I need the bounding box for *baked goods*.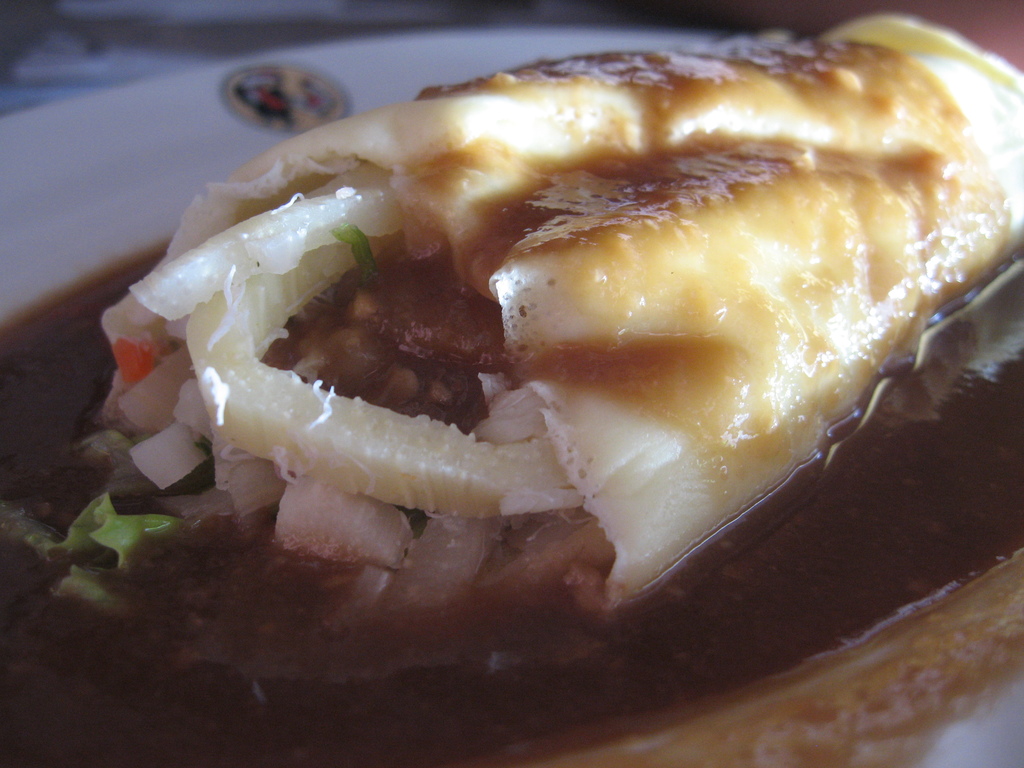
Here it is: <box>0,8,1023,767</box>.
